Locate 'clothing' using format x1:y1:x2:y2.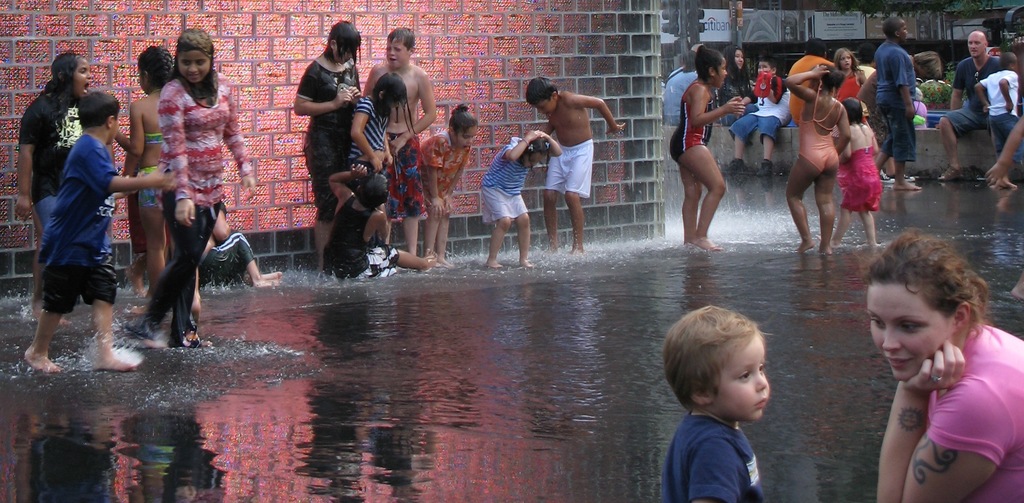
383:132:427:226.
